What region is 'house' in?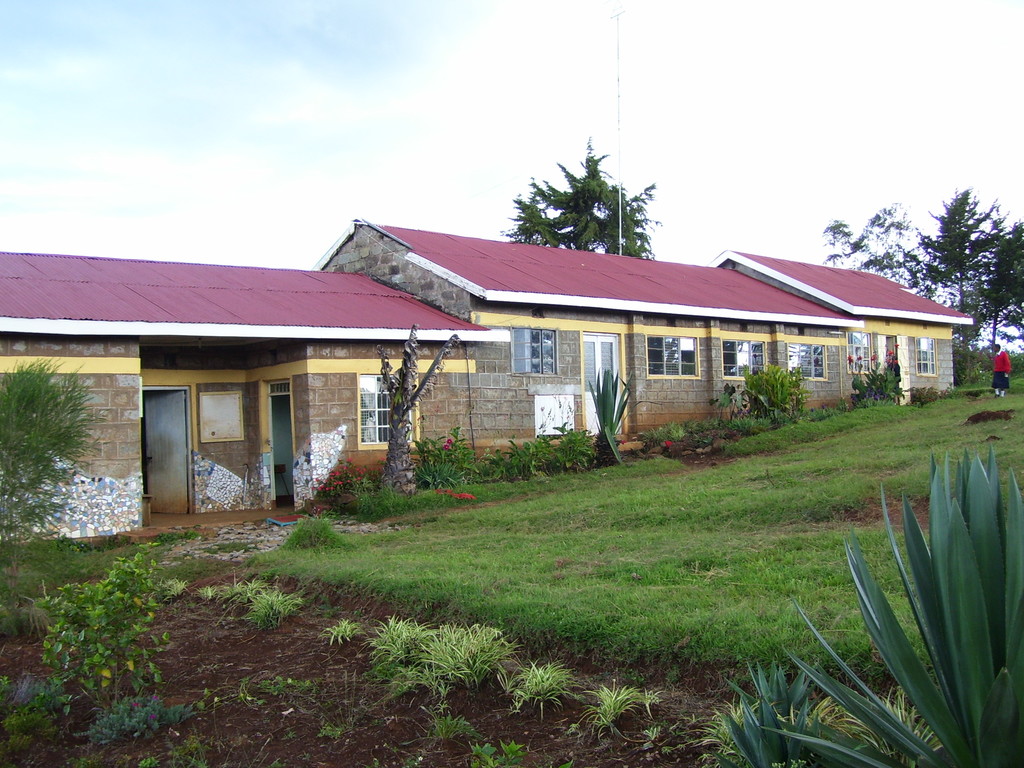
(0,218,976,532).
